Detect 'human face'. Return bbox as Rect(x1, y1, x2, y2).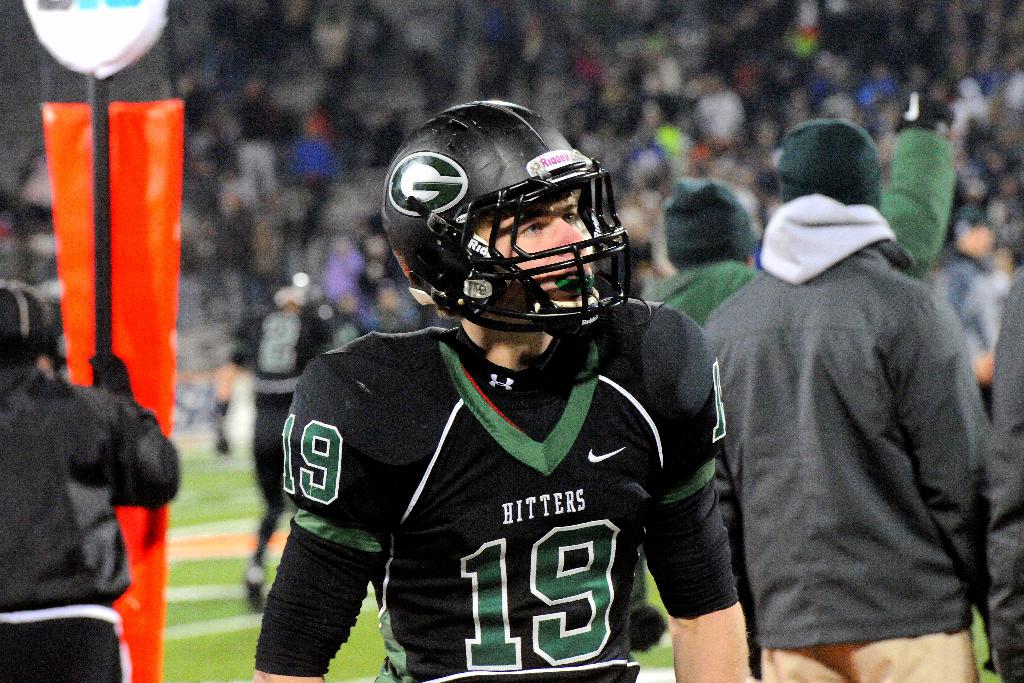
Rect(473, 181, 602, 310).
